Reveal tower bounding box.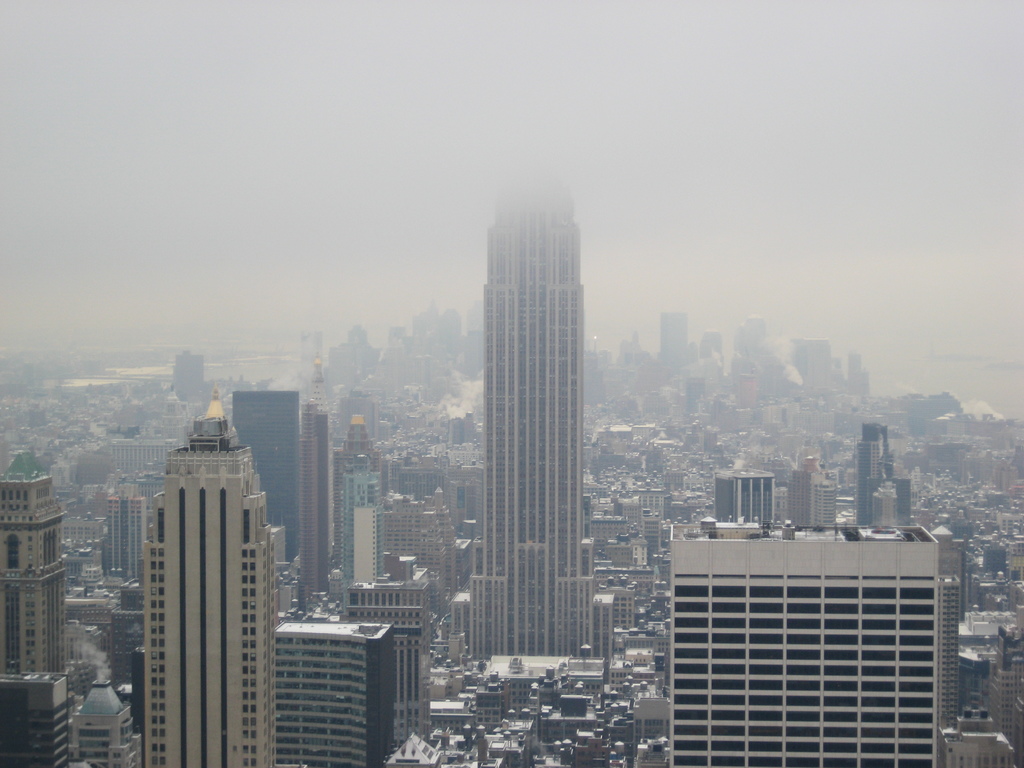
Revealed: [0,450,70,669].
